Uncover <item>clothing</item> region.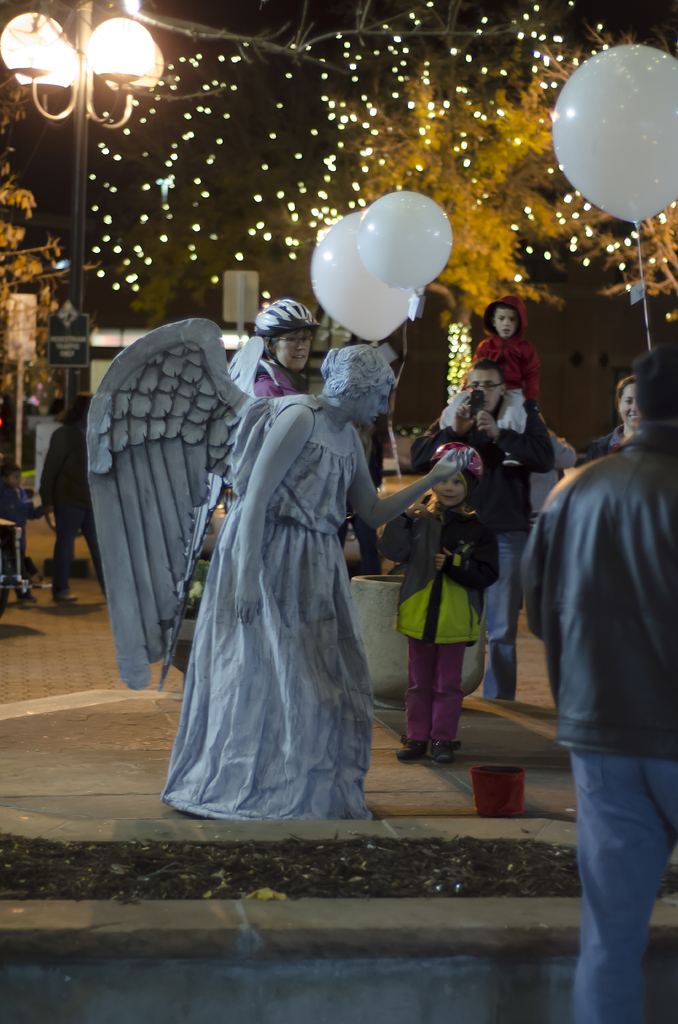
Uncovered: <region>412, 395, 556, 701</region>.
